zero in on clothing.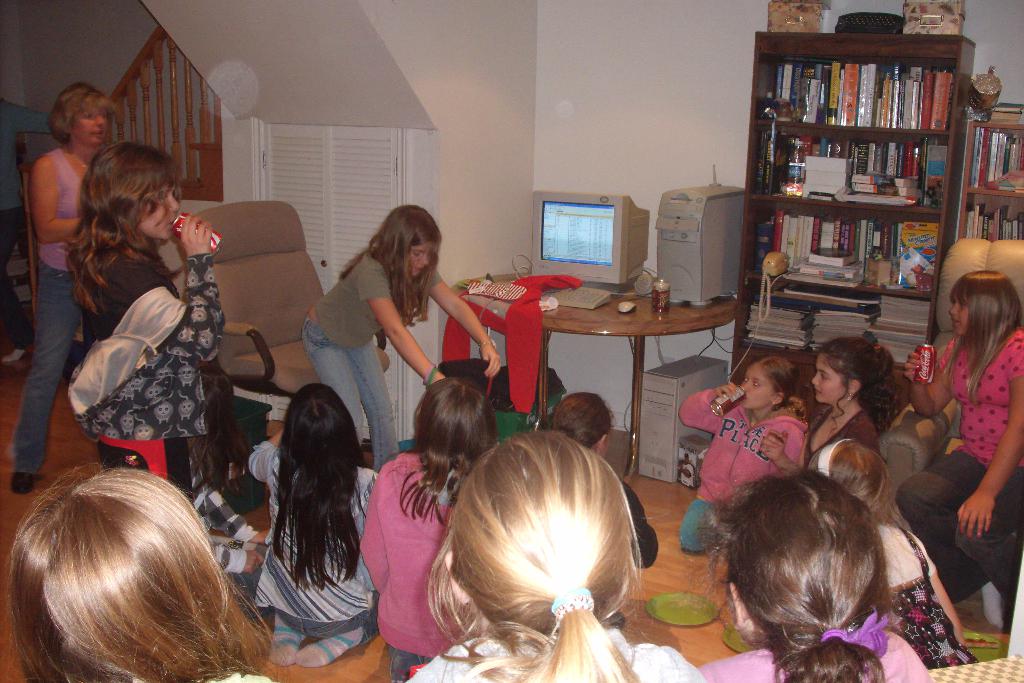
Zeroed in: (438,277,583,414).
